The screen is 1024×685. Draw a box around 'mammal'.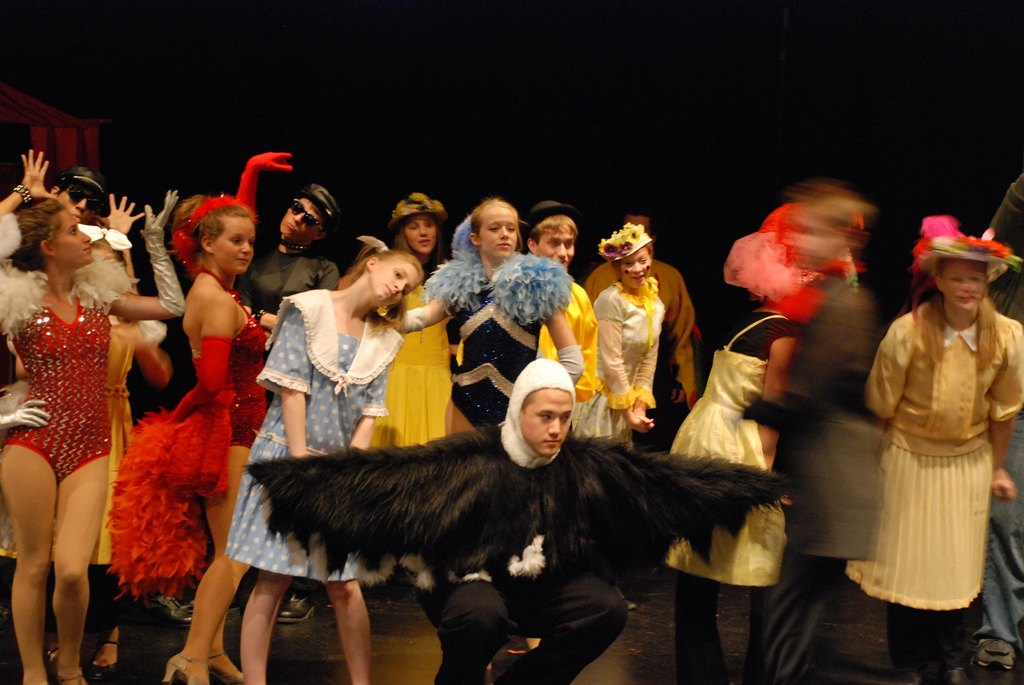
locate(844, 219, 1023, 684).
